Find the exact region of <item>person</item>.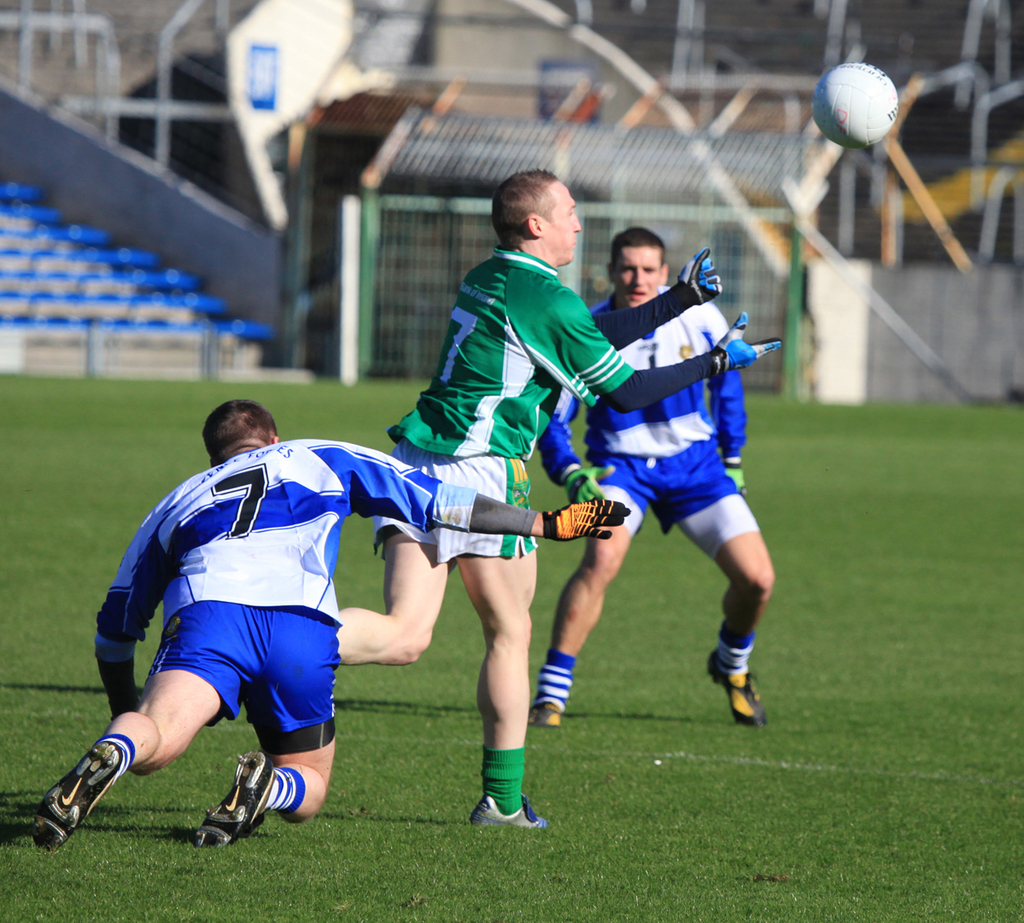
Exact region: box(25, 392, 639, 868).
